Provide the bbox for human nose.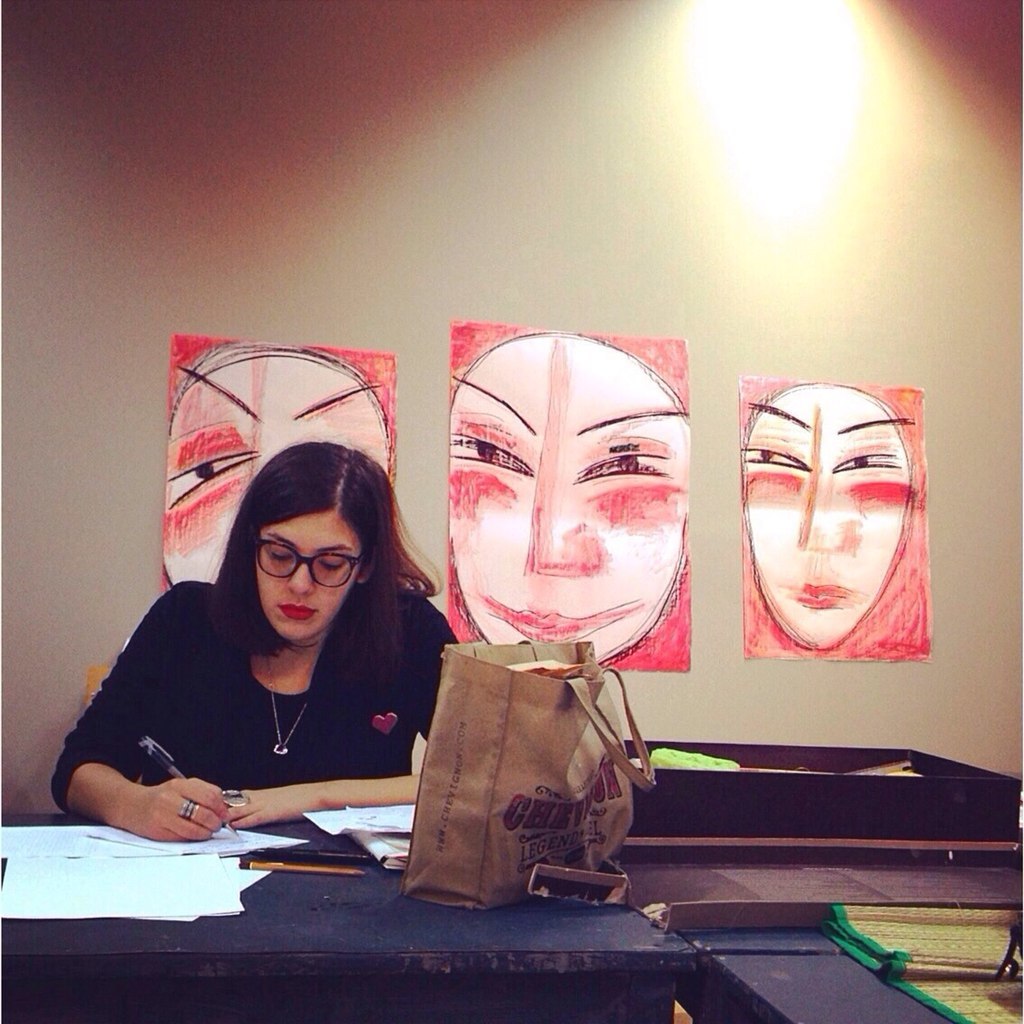
{"x1": 799, "y1": 462, "x2": 855, "y2": 547}.
